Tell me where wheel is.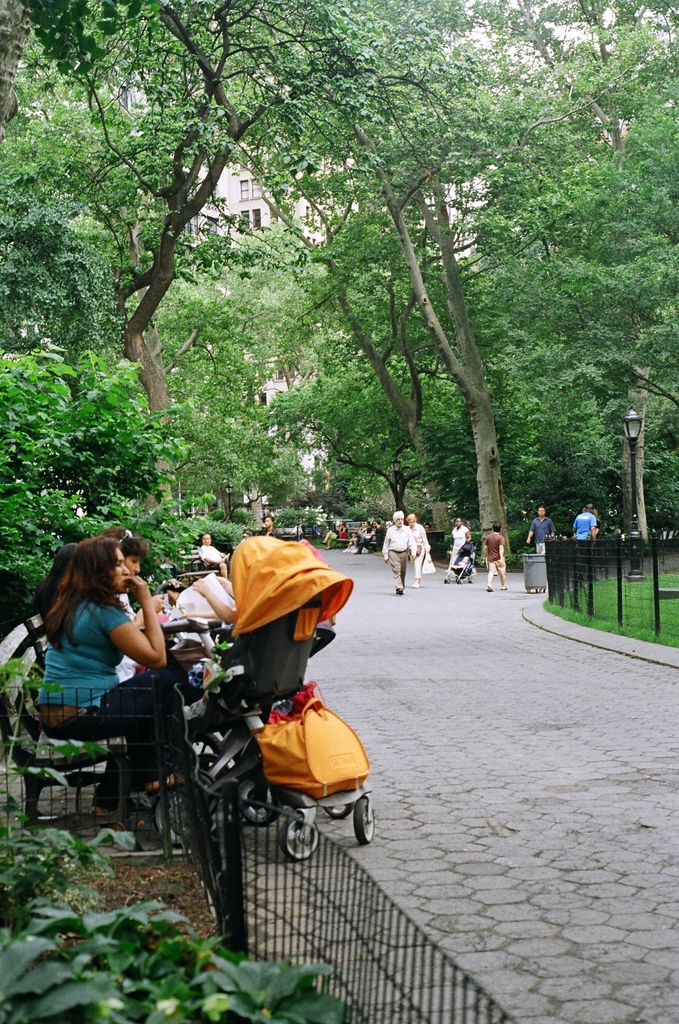
wheel is at detection(526, 586, 530, 593).
